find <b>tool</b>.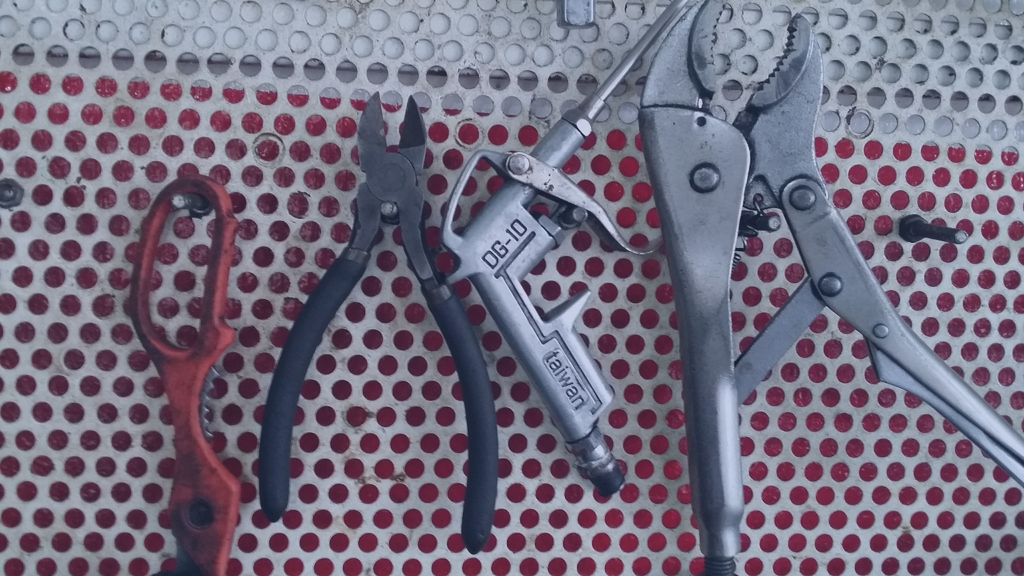
bbox(634, 0, 1023, 575).
